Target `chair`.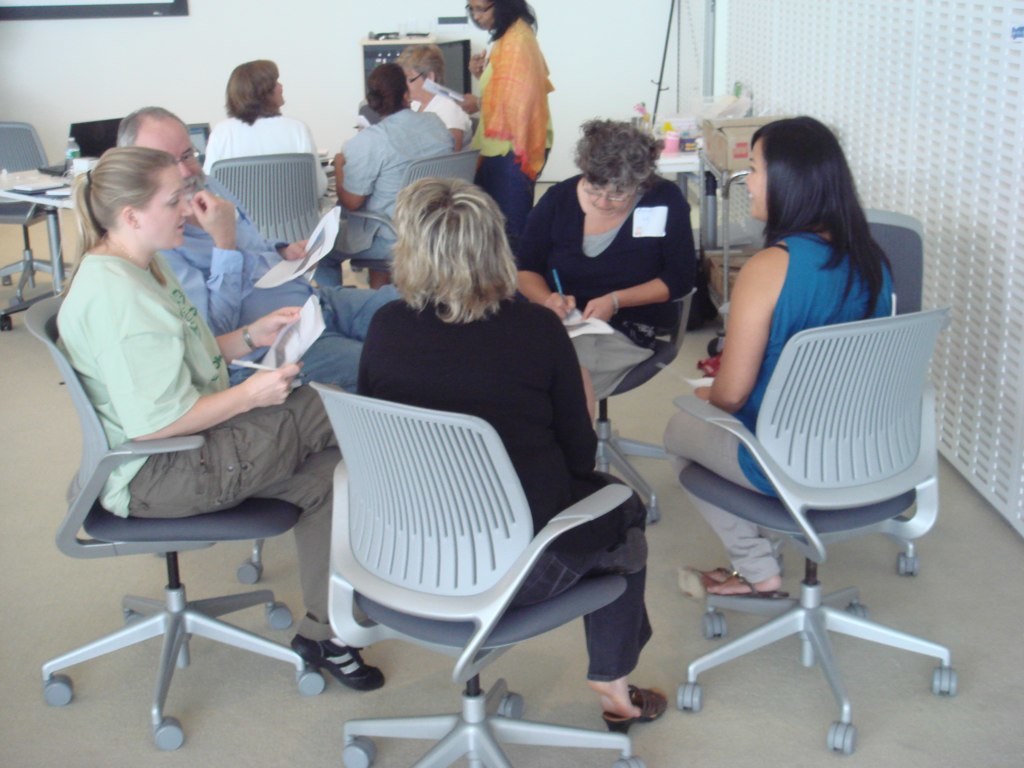
Target region: [x1=664, y1=278, x2=939, y2=740].
